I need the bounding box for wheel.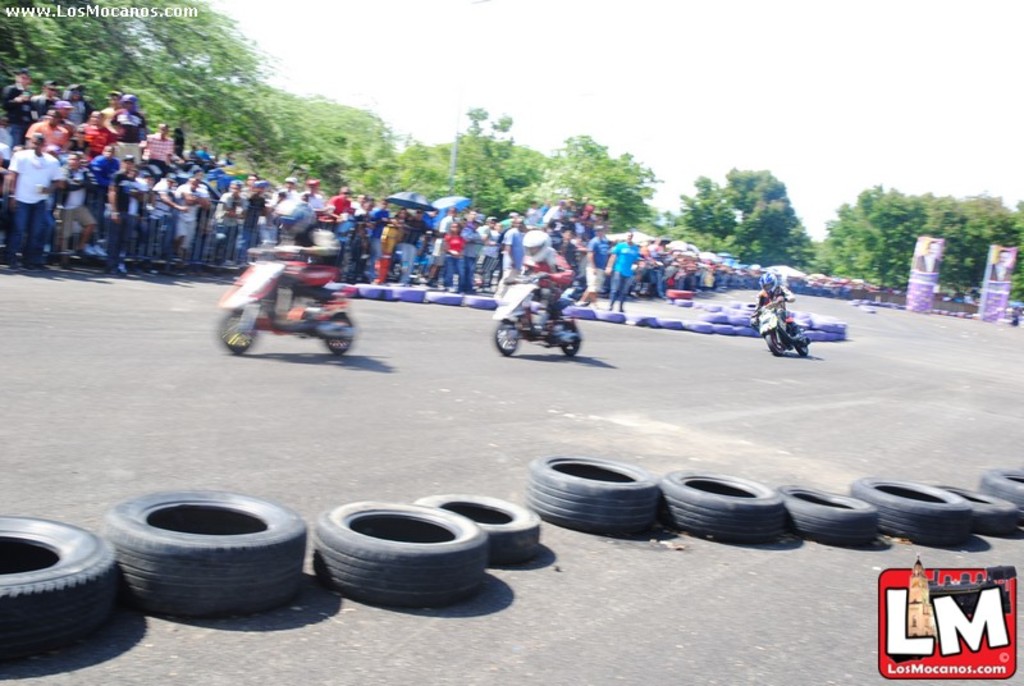
Here it is: pyautogui.locateOnScreen(778, 485, 877, 536).
